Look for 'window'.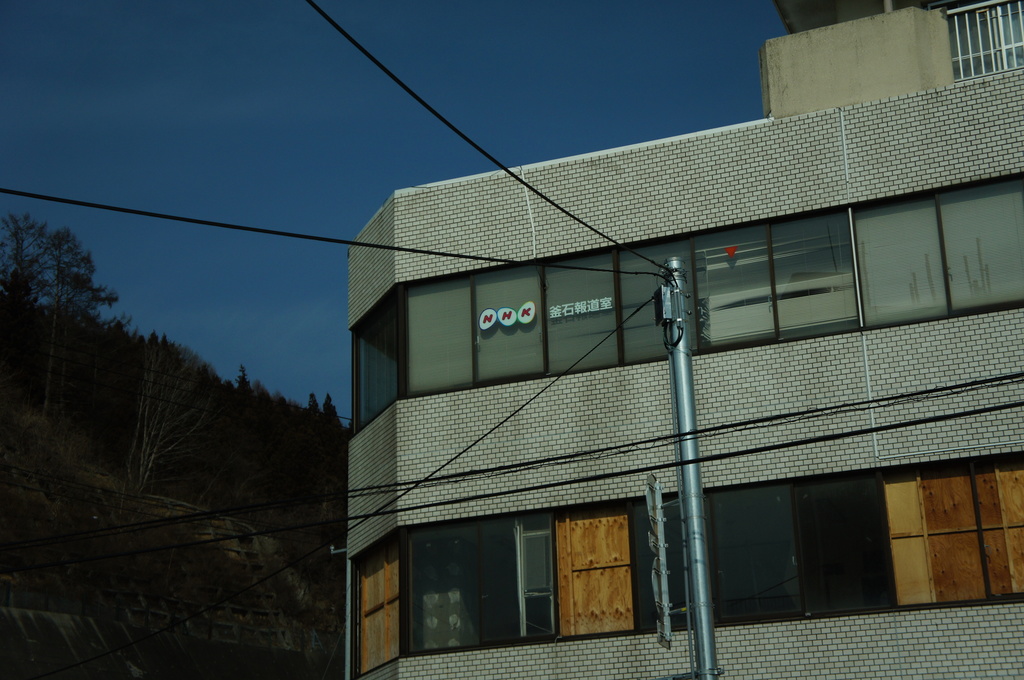
Found: 886/457/1023/610.
